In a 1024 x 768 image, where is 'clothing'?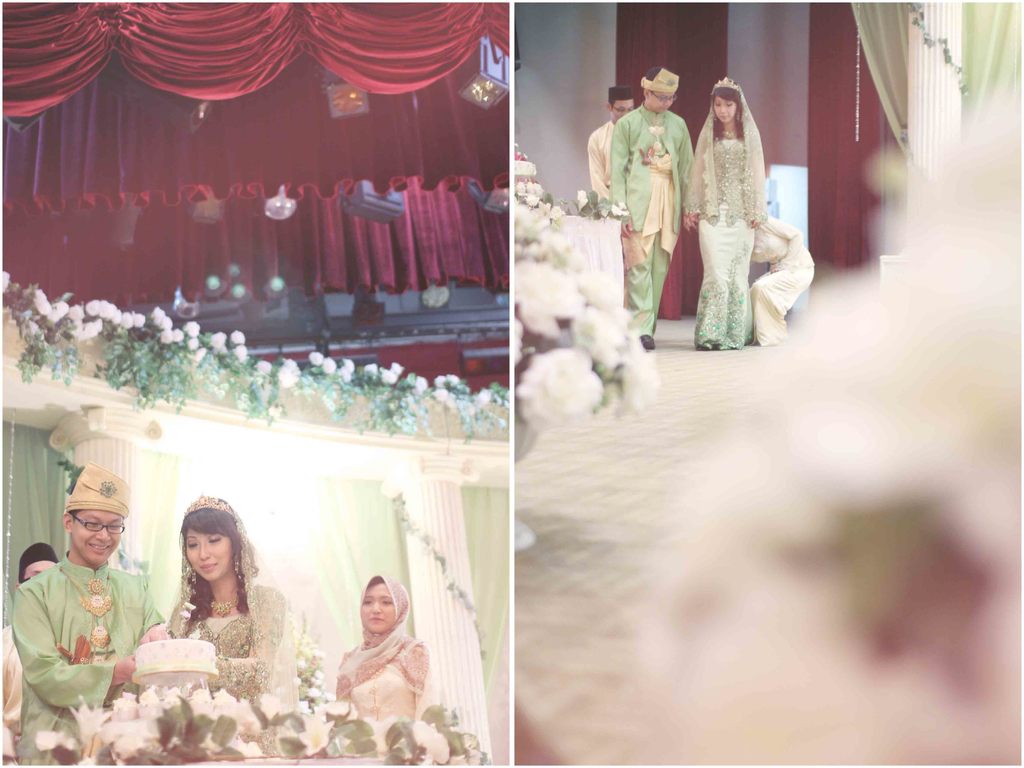
613/101/687/335.
